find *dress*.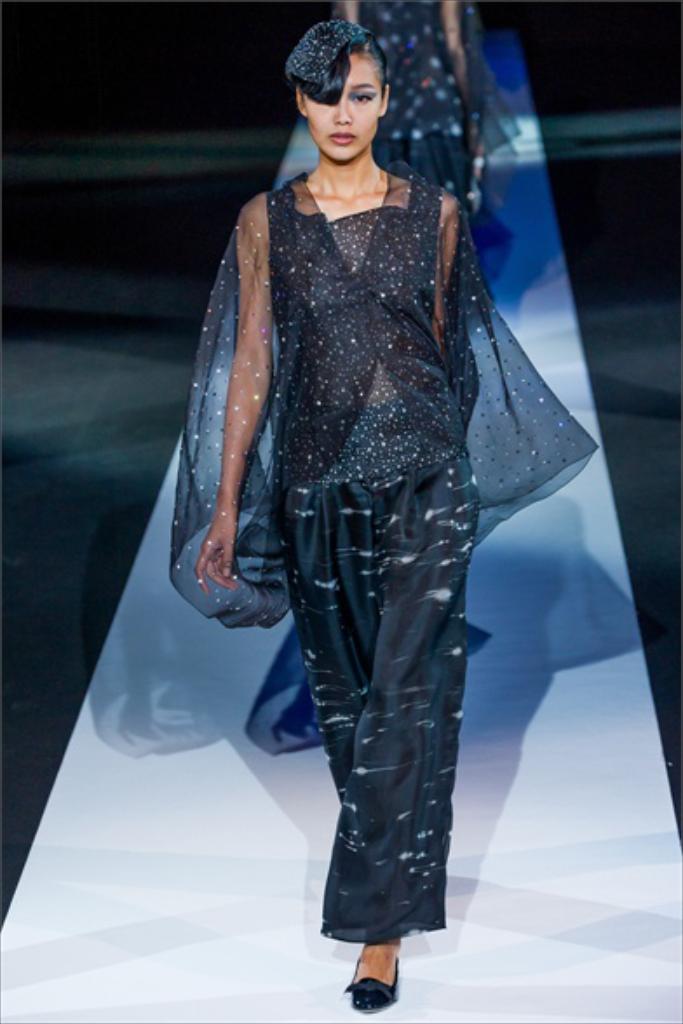
(left=167, top=16, right=587, bottom=953).
